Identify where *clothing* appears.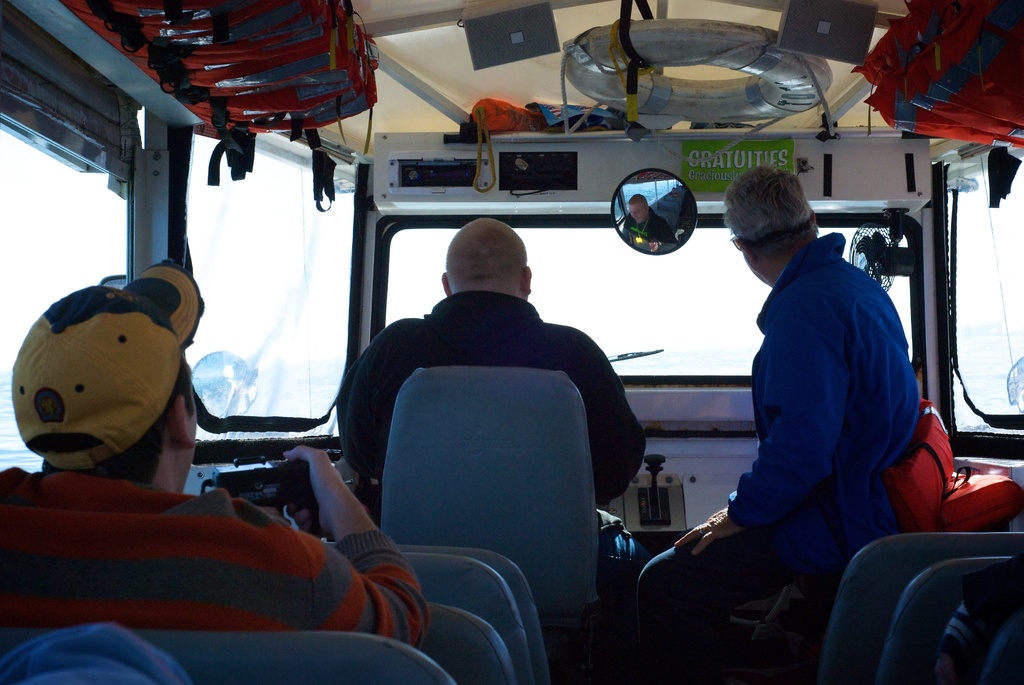
Appears at 630 235 913 684.
